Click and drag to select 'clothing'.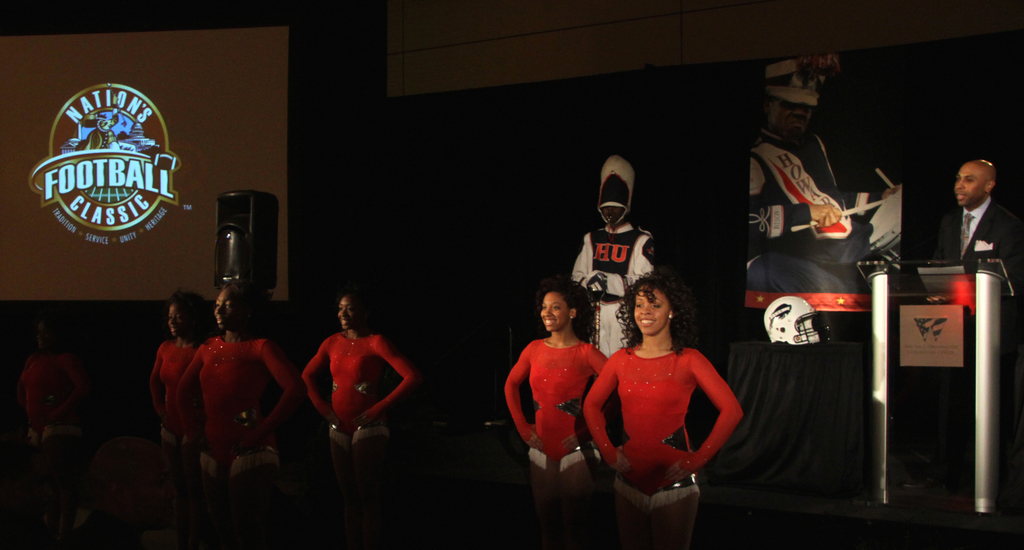
Selection: 150, 339, 203, 549.
